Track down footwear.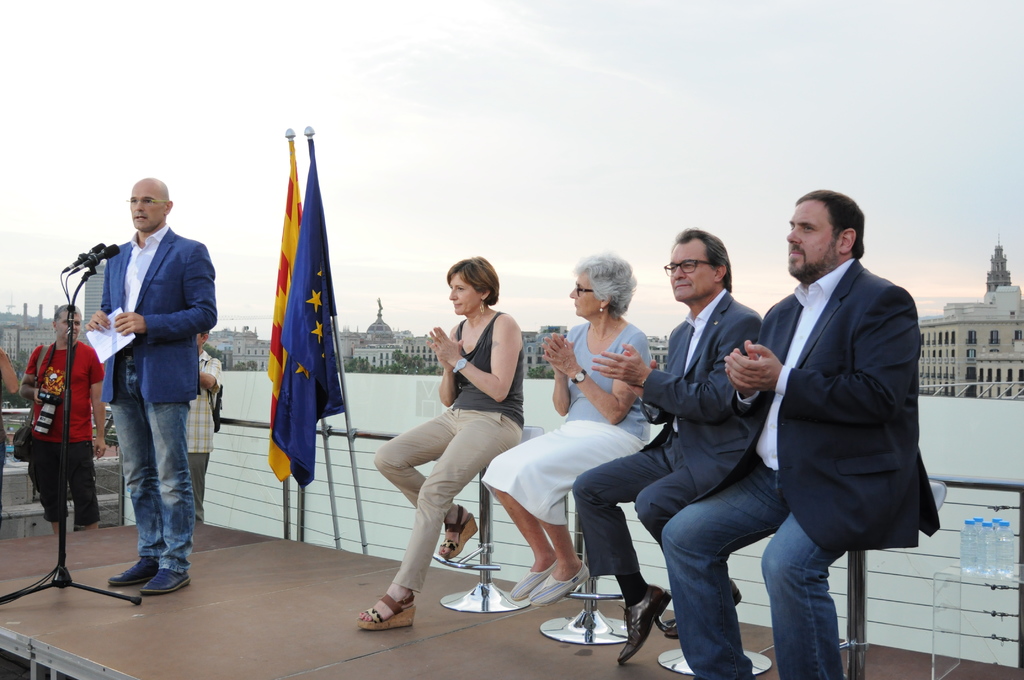
Tracked to (x1=616, y1=583, x2=671, y2=668).
